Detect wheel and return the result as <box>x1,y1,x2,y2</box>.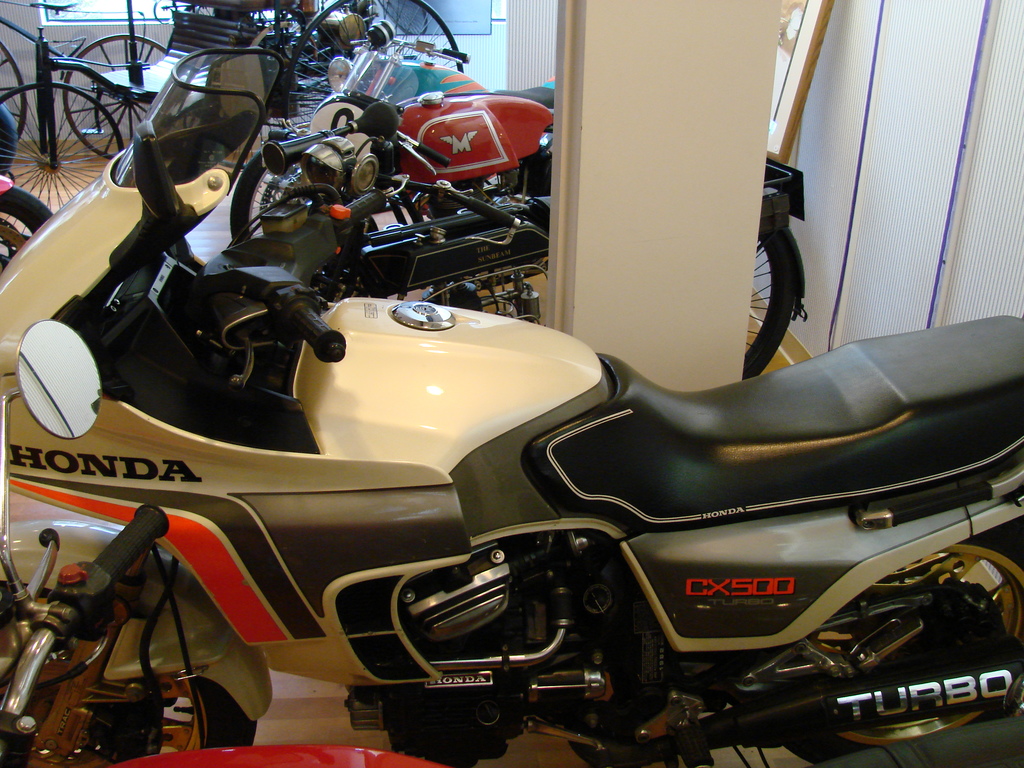
<box>0,76,127,237</box>.
